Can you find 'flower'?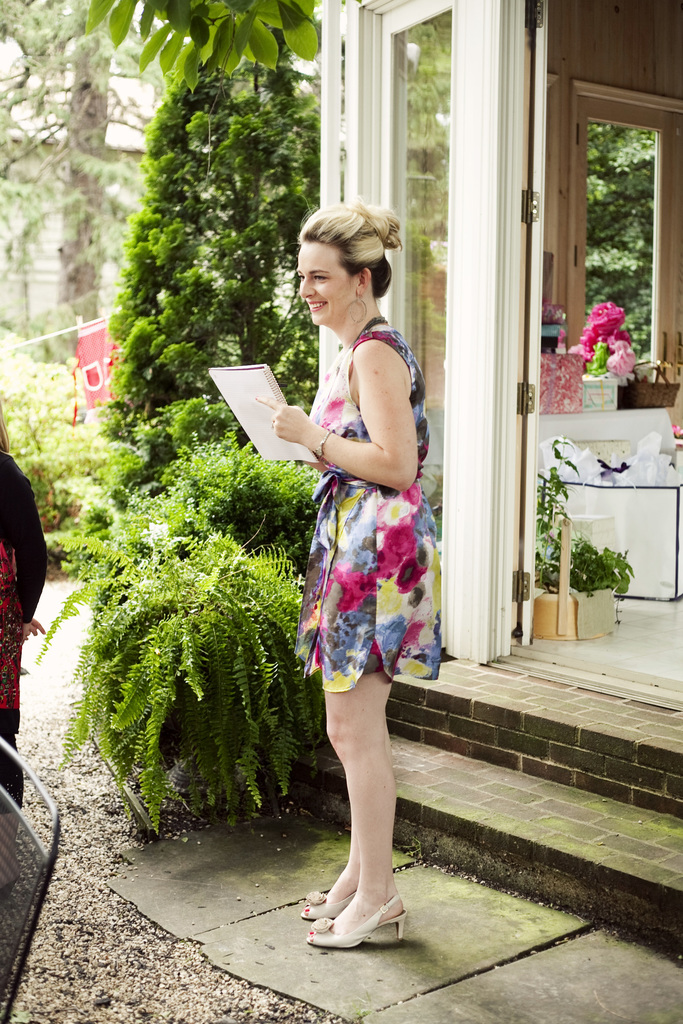
Yes, bounding box: locate(320, 564, 379, 612).
